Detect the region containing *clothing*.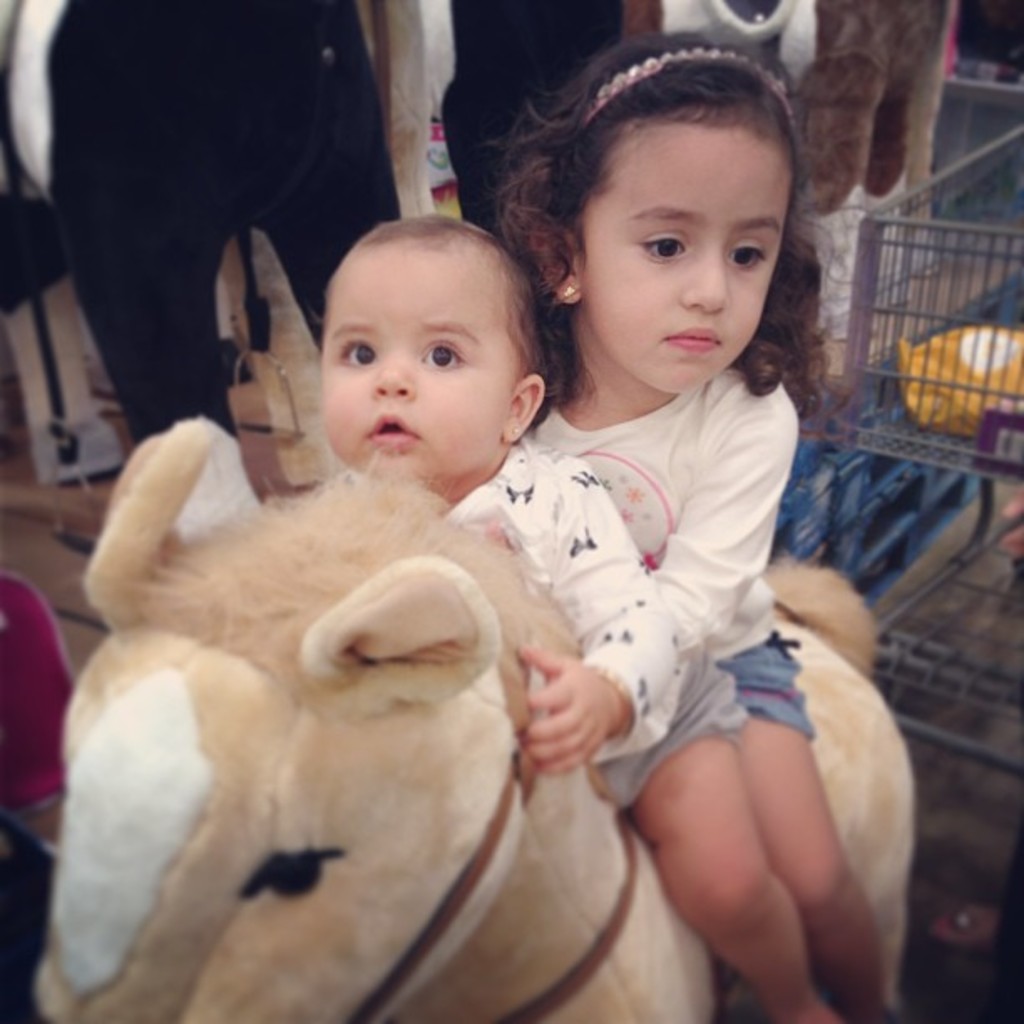
(530,363,815,741).
